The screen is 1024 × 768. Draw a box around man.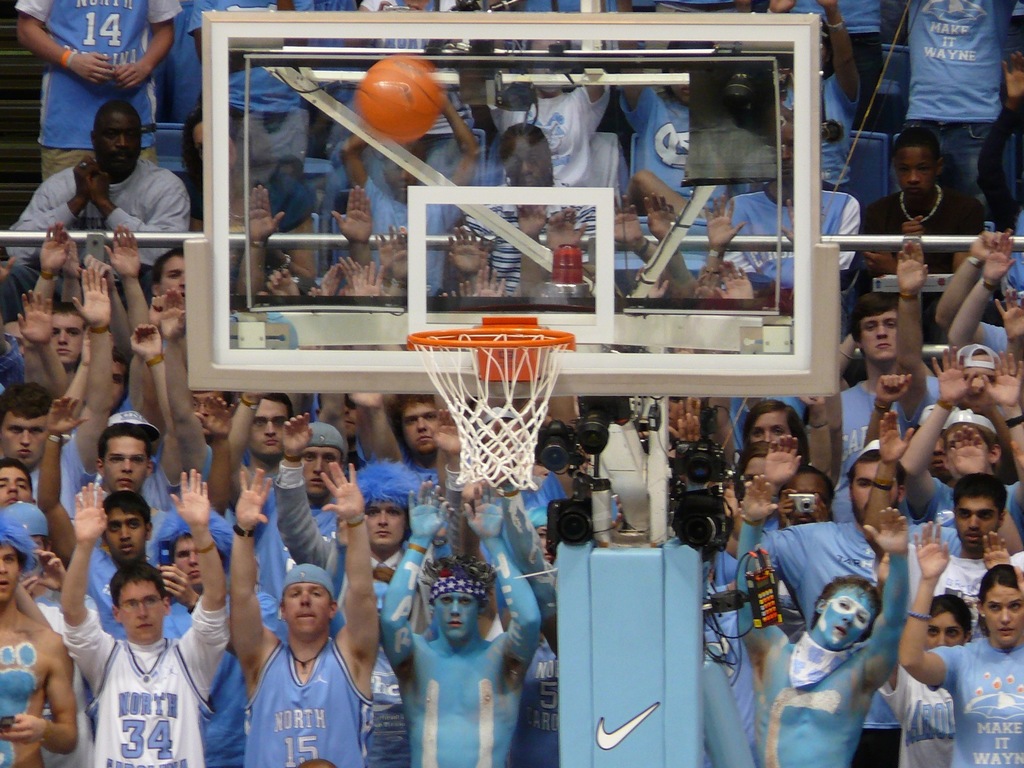
left=54, top=466, right=230, bottom=767.
